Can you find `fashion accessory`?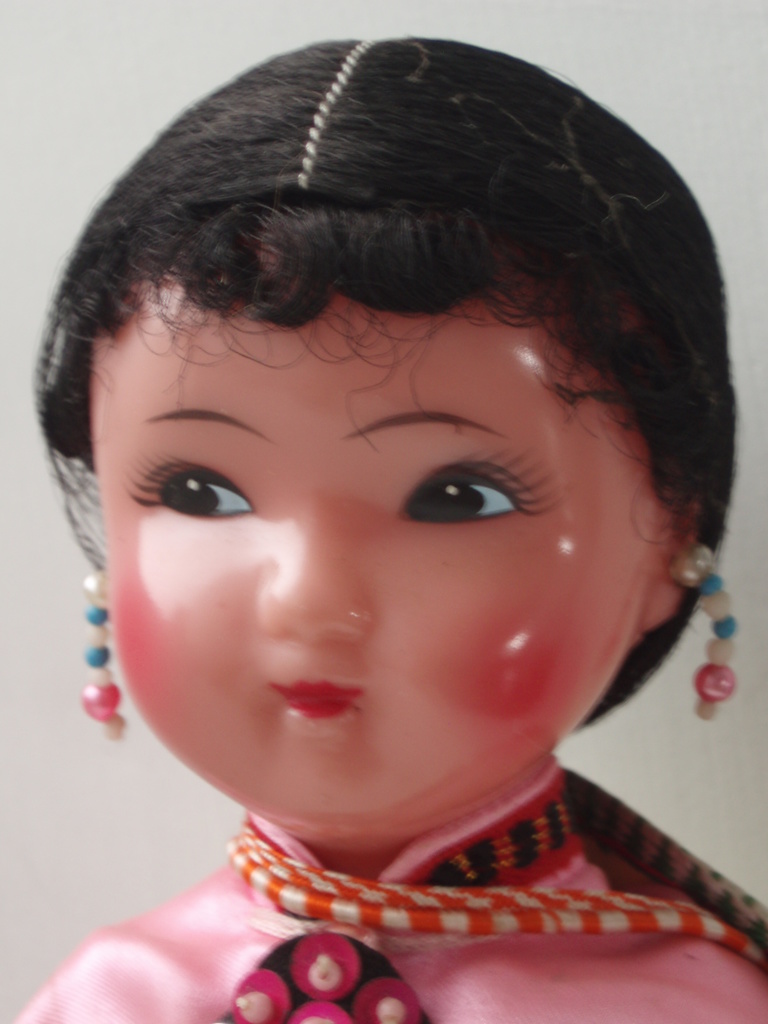
Yes, bounding box: left=74, top=575, right=131, bottom=739.
